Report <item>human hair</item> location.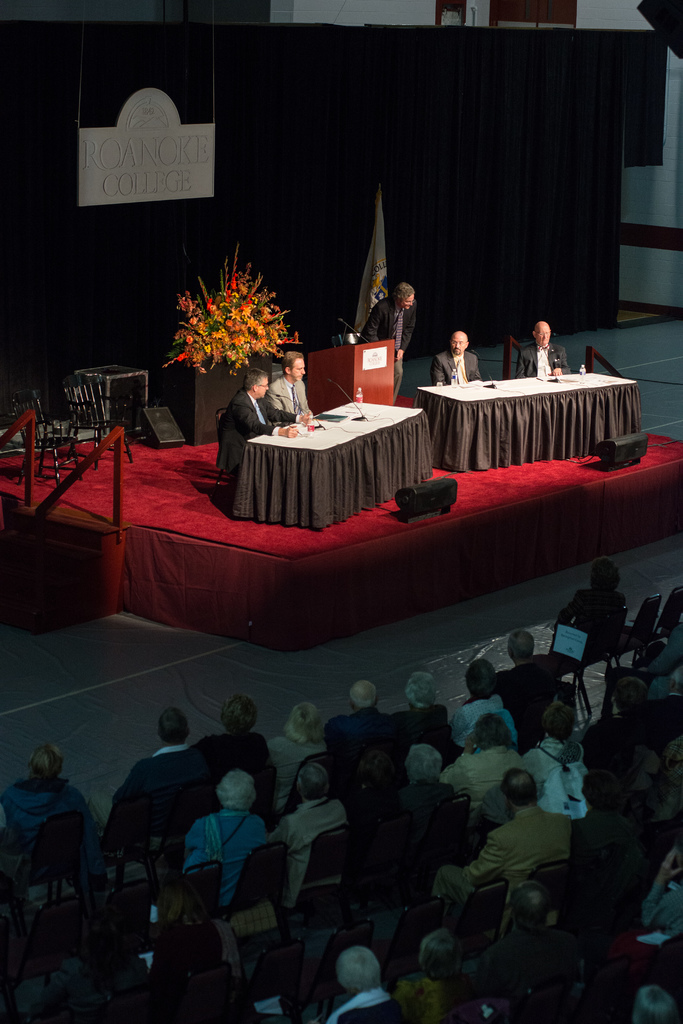
Report: bbox=[508, 630, 534, 660].
